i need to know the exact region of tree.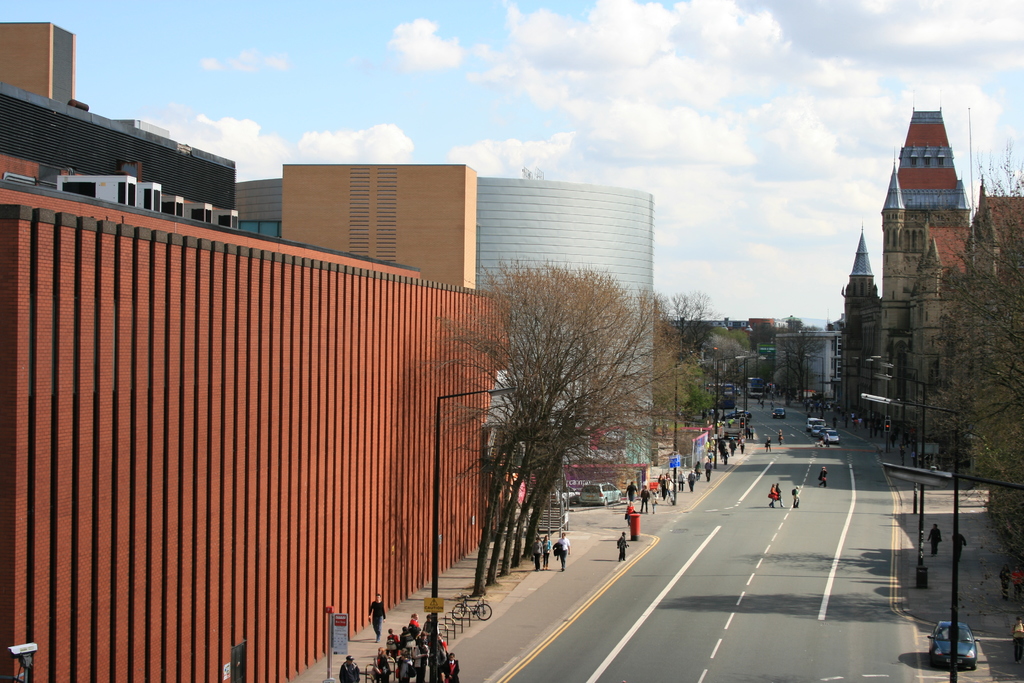
Region: Rect(757, 354, 791, 401).
